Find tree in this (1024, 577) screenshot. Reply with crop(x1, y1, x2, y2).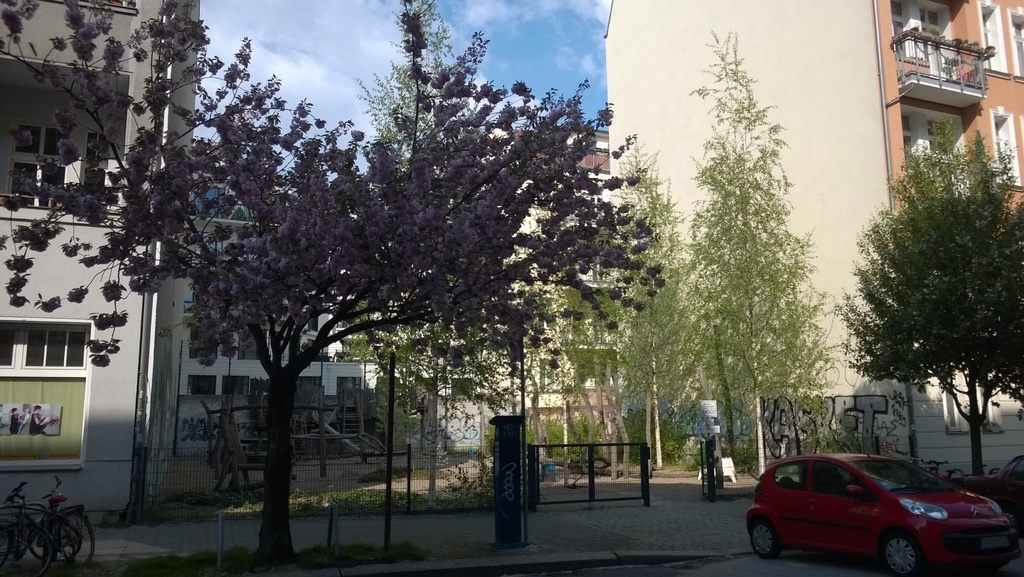
crop(826, 119, 1023, 476).
